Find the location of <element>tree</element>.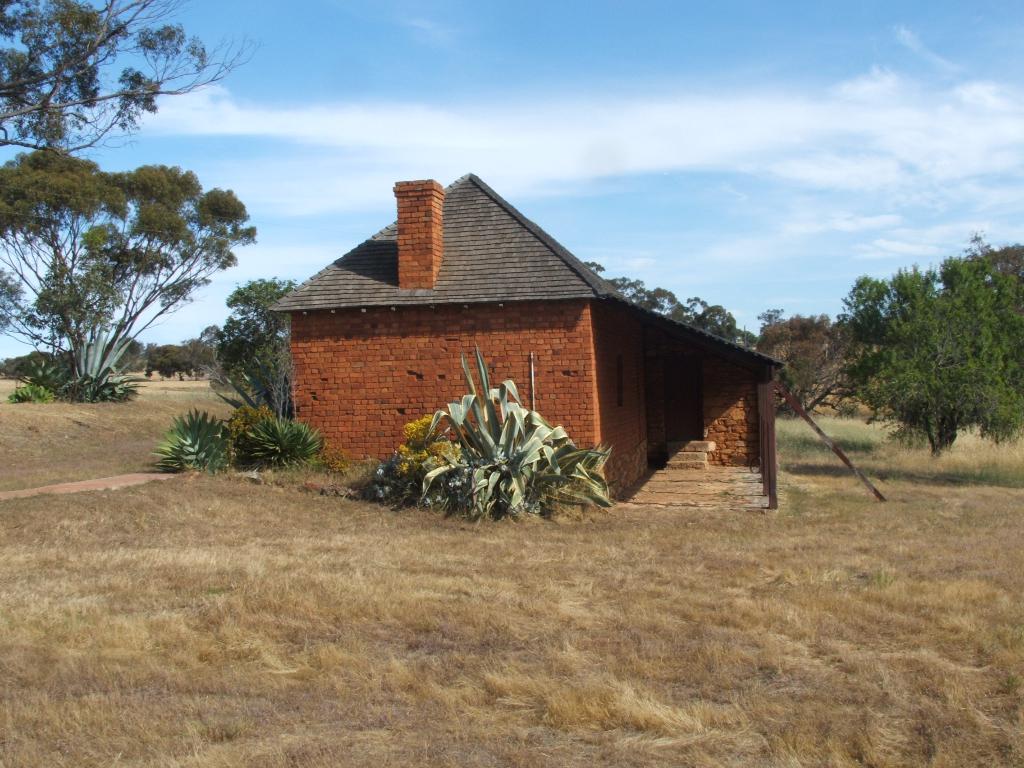
Location: 225, 274, 300, 342.
